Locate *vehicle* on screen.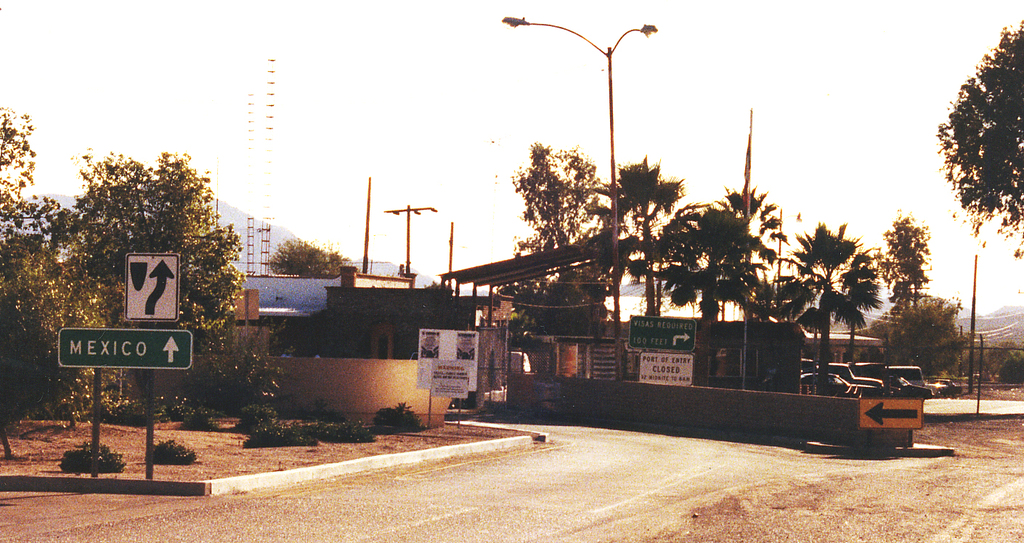
On screen at {"left": 796, "top": 367, "right": 864, "bottom": 411}.
